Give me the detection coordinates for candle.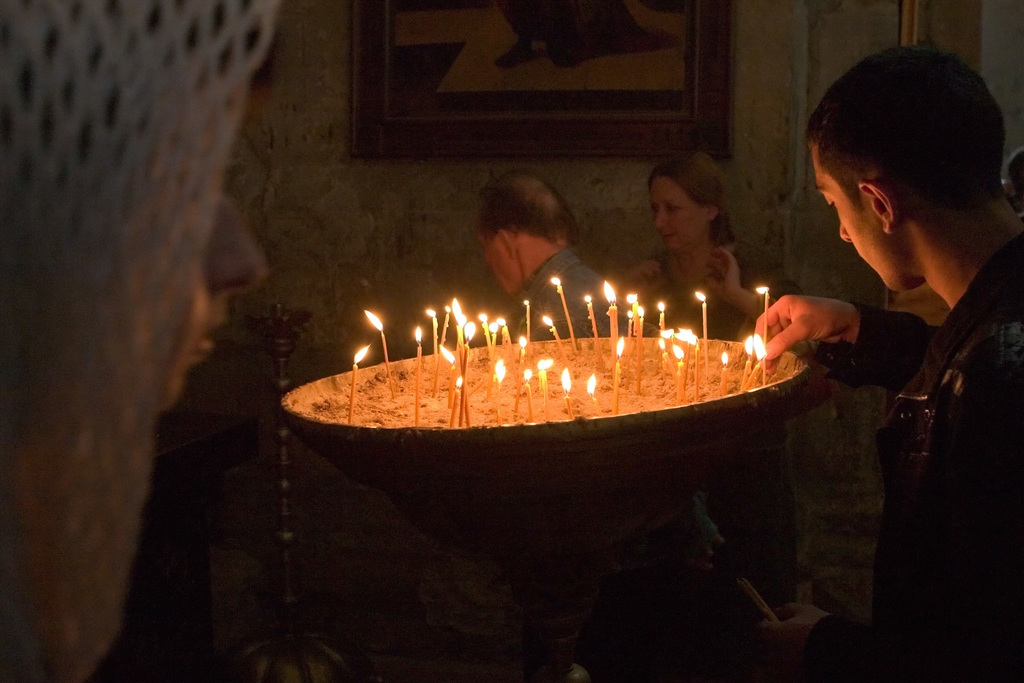
{"x1": 410, "y1": 325, "x2": 419, "y2": 423}.
